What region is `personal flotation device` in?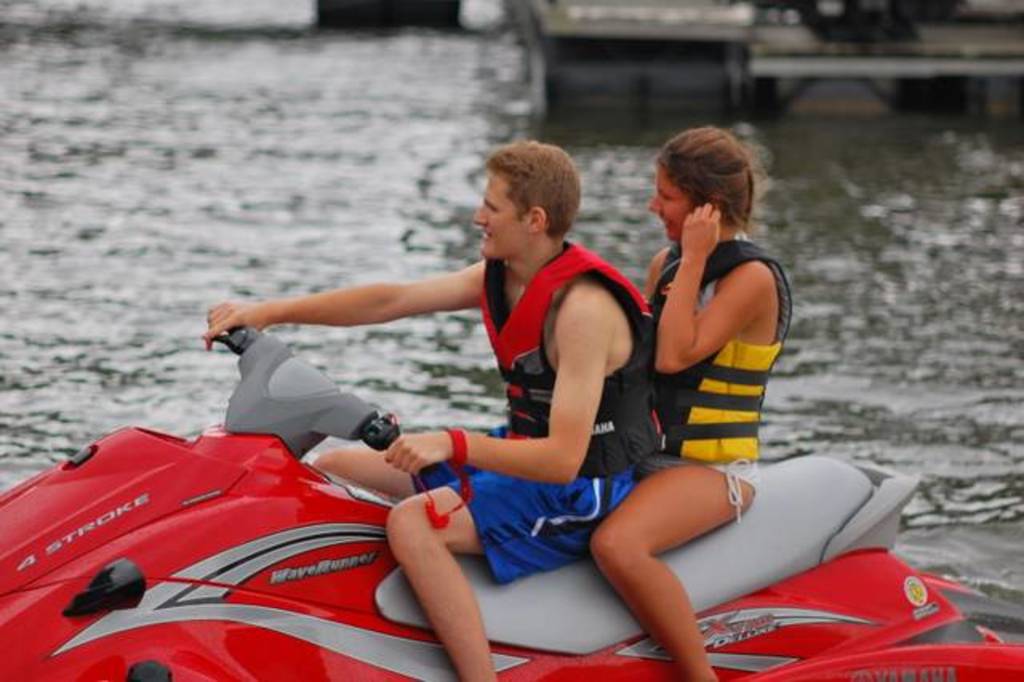
[x1=656, y1=235, x2=800, y2=472].
